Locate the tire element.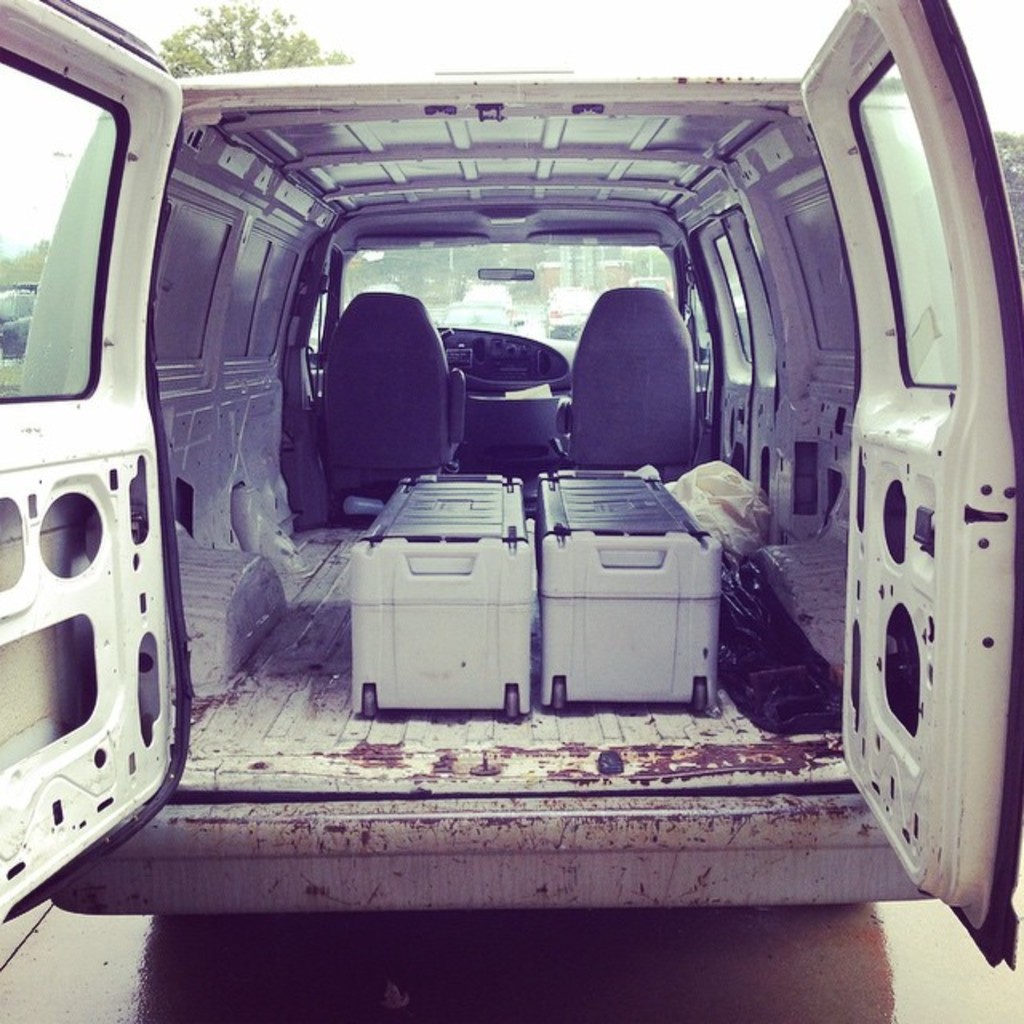
Element bbox: {"left": 357, "top": 685, "right": 379, "bottom": 714}.
